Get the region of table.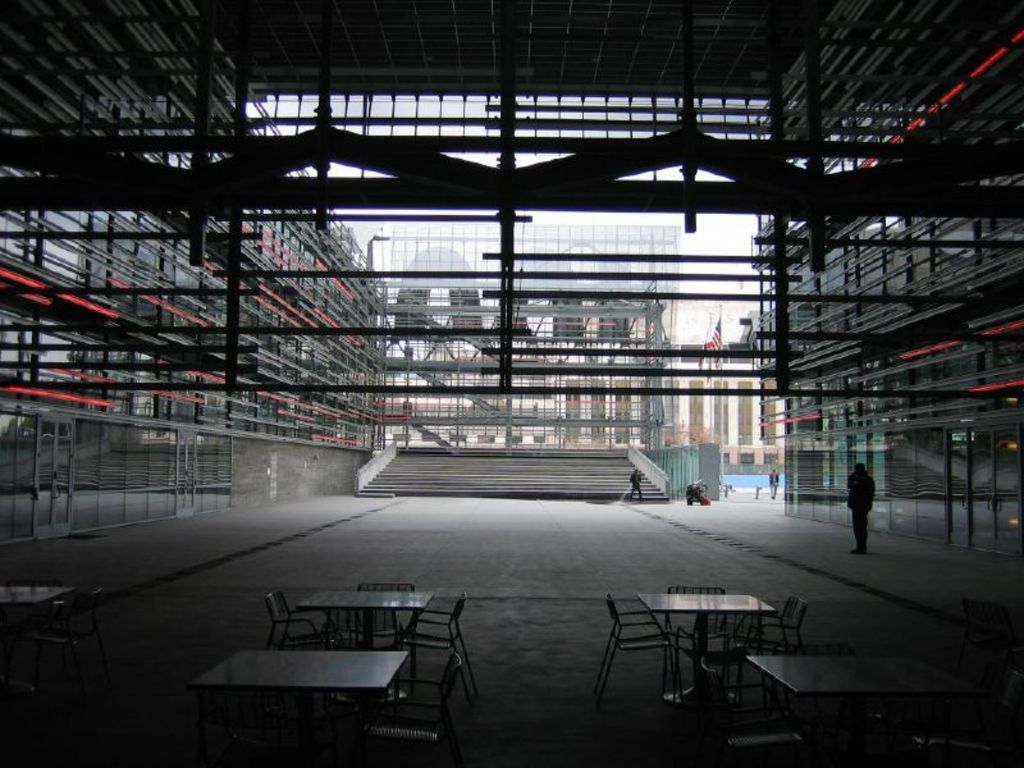
crop(297, 586, 440, 648).
